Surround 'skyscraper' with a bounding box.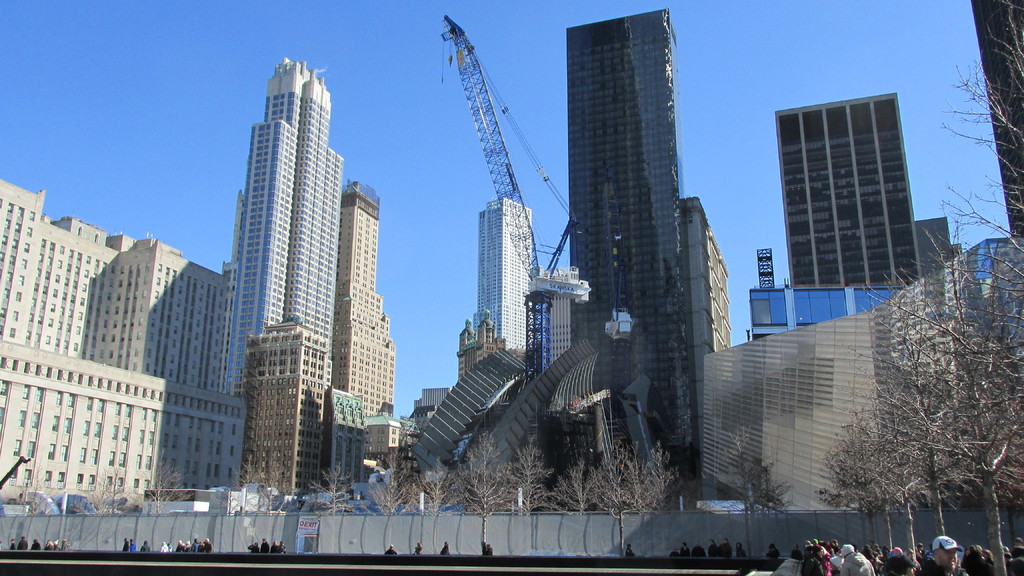
<box>333,172,401,425</box>.
